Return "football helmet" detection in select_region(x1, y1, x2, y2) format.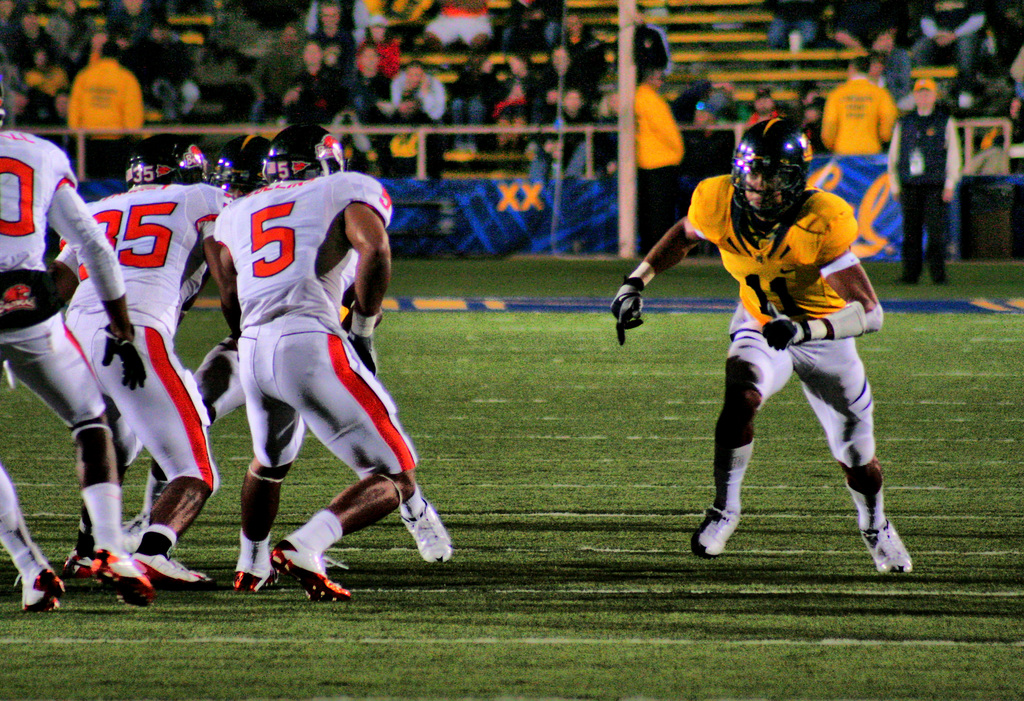
select_region(261, 118, 346, 186).
